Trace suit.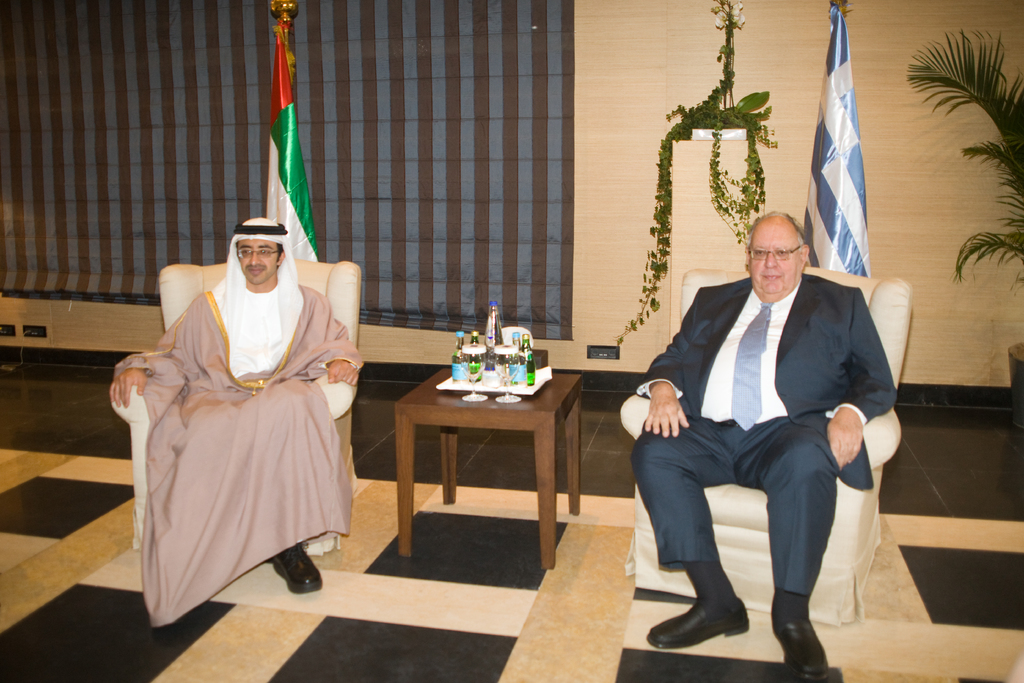
Traced to rect(639, 302, 870, 650).
